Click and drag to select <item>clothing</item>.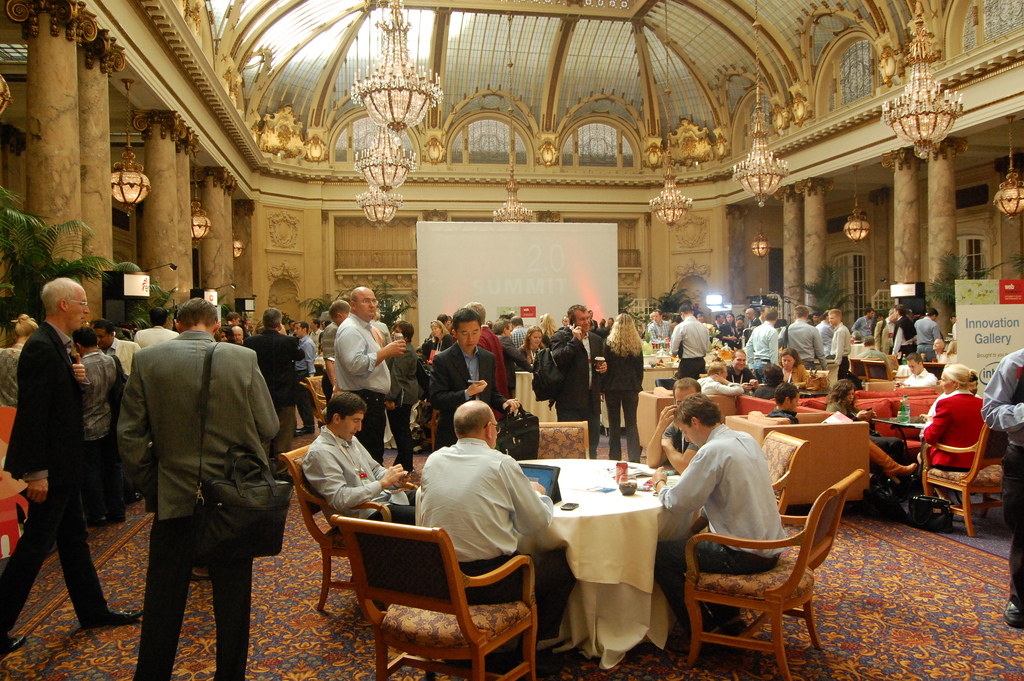
Selection: (left=513, top=326, right=529, bottom=349).
